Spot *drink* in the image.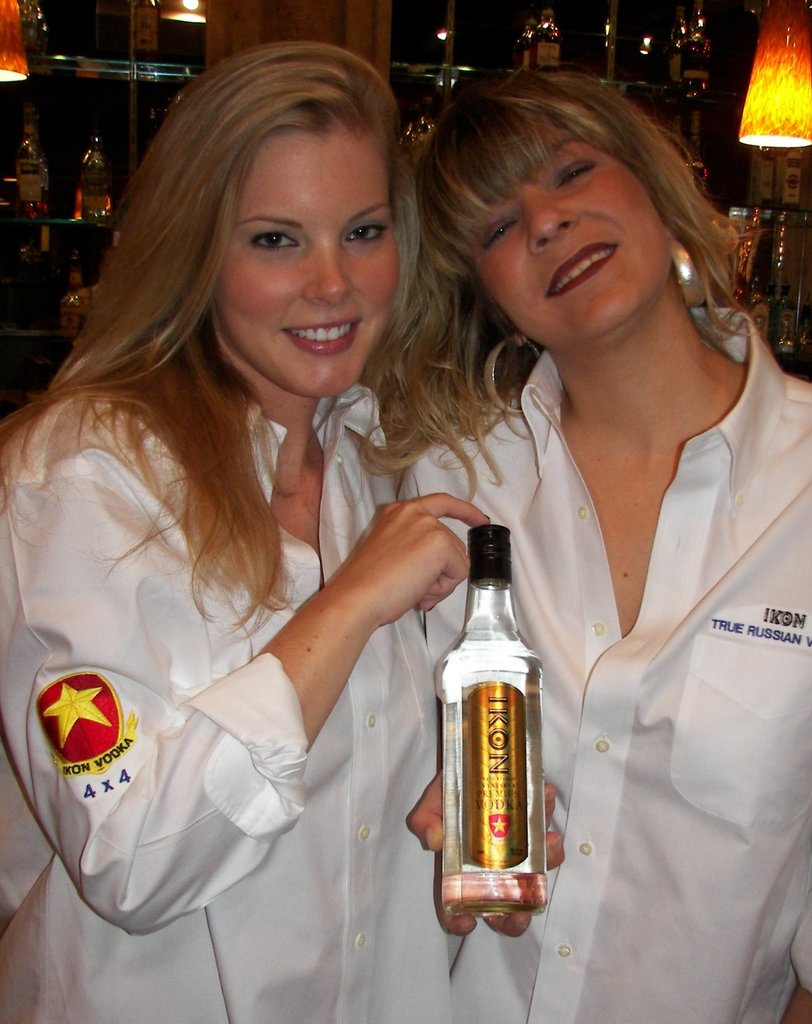
*drink* found at bbox=[668, 0, 715, 131].
